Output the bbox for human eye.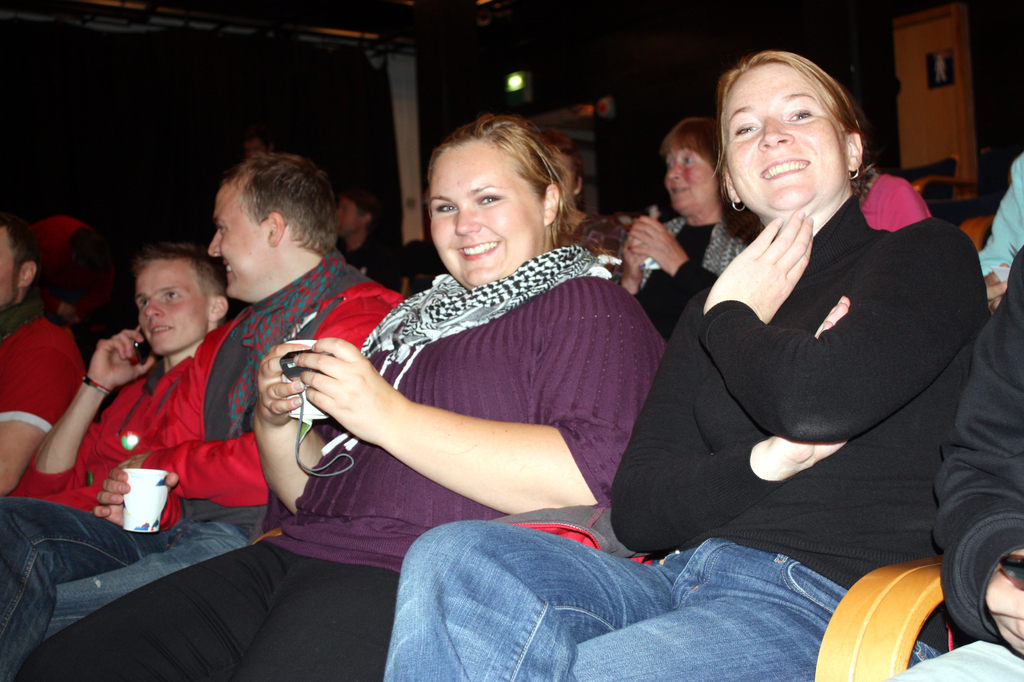
{"left": 430, "top": 202, "right": 457, "bottom": 215}.
